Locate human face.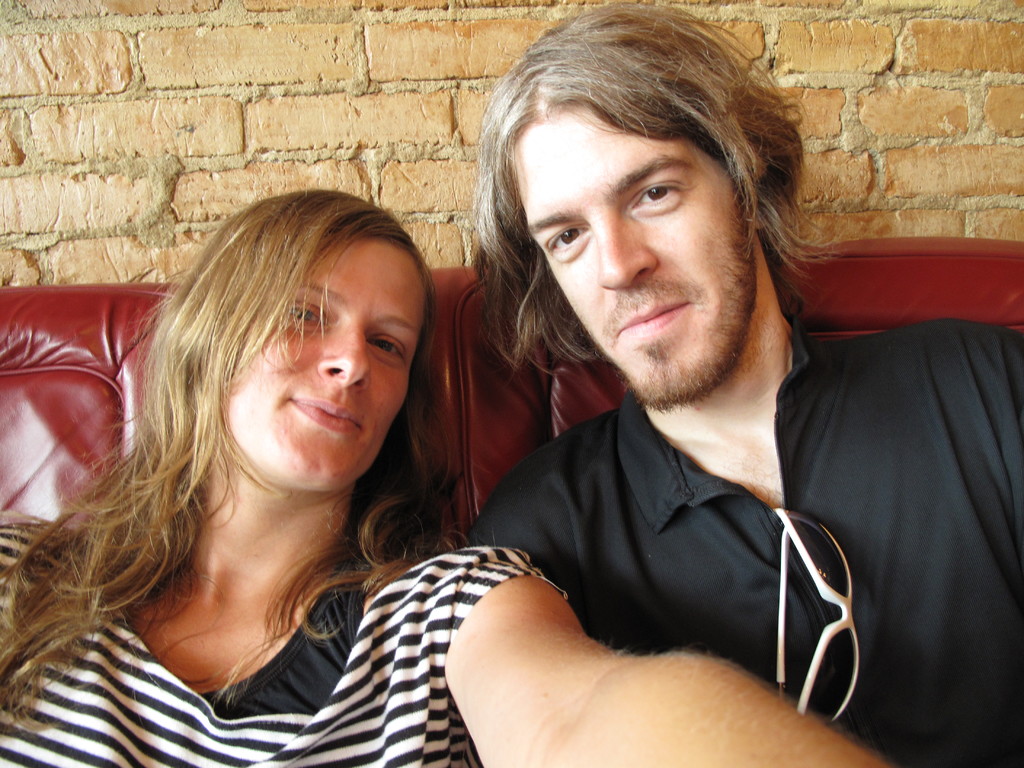
Bounding box: pyautogui.locateOnScreen(223, 237, 426, 495).
